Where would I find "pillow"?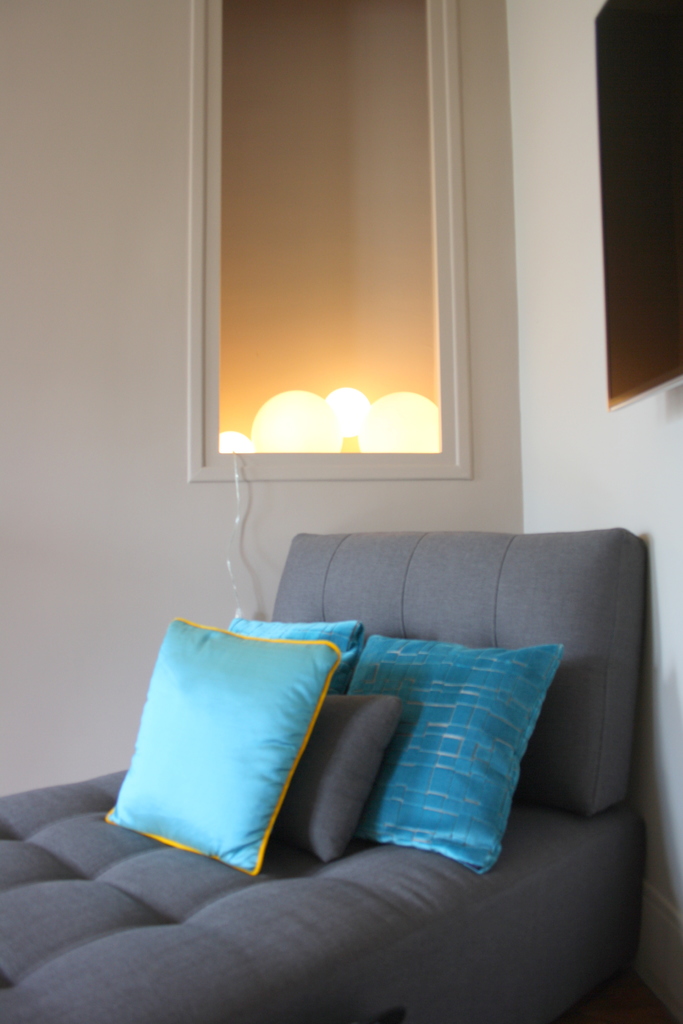
At bbox=(342, 633, 569, 877).
